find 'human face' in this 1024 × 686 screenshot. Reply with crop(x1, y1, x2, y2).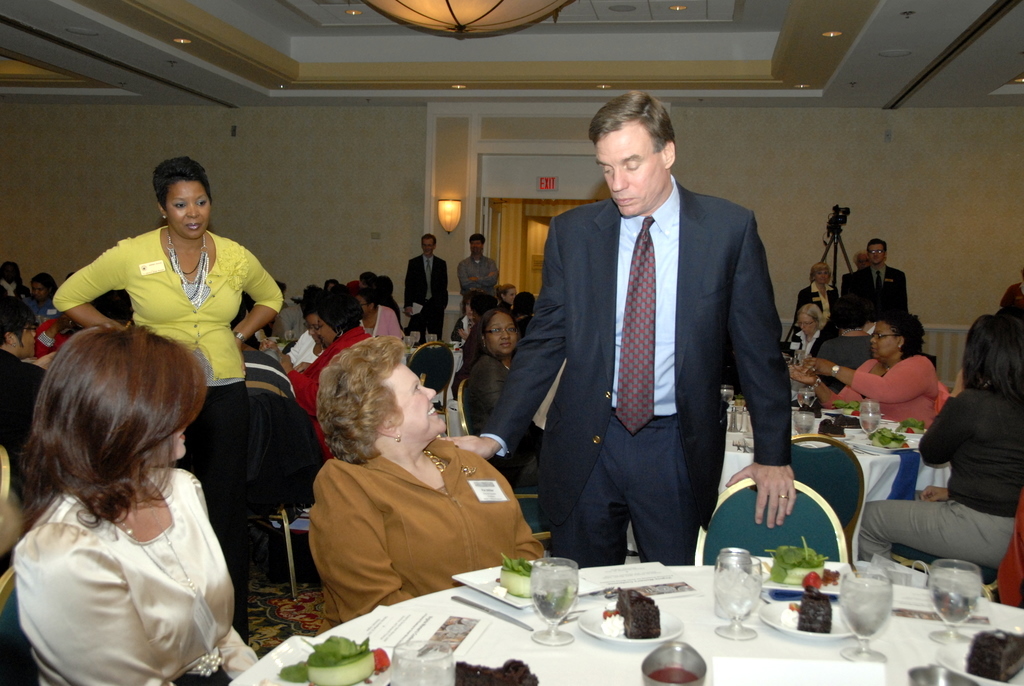
crop(868, 242, 883, 269).
